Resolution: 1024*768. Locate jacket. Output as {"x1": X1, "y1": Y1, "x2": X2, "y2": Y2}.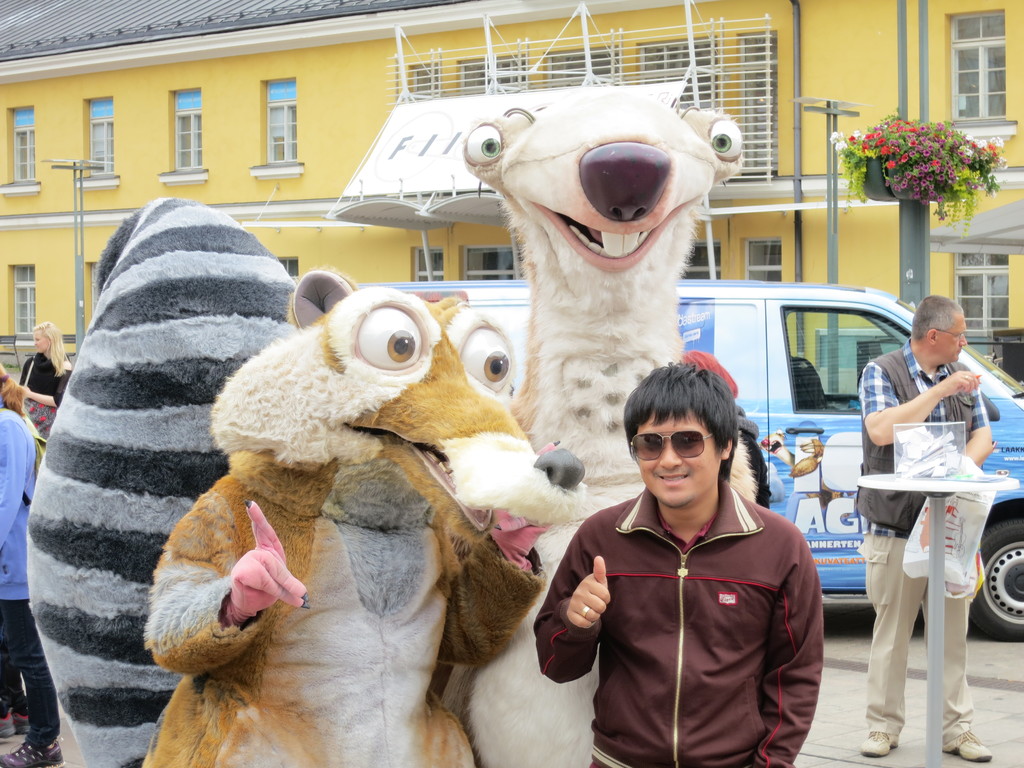
{"x1": 622, "y1": 466, "x2": 835, "y2": 757}.
